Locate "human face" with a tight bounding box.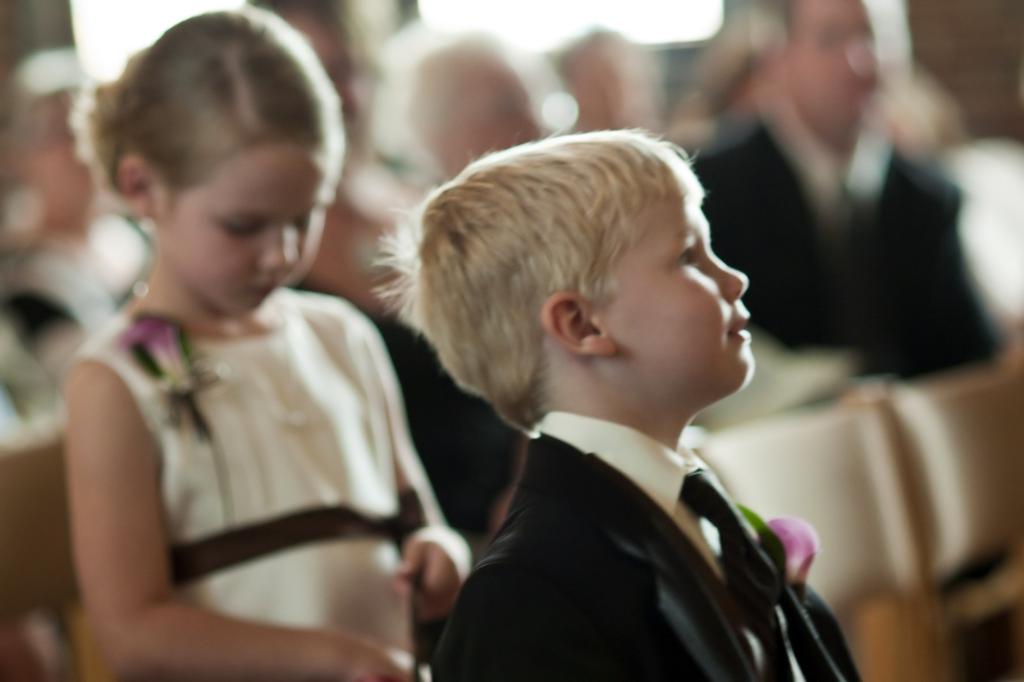
(left=176, top=155, right=336, bottom=312).
